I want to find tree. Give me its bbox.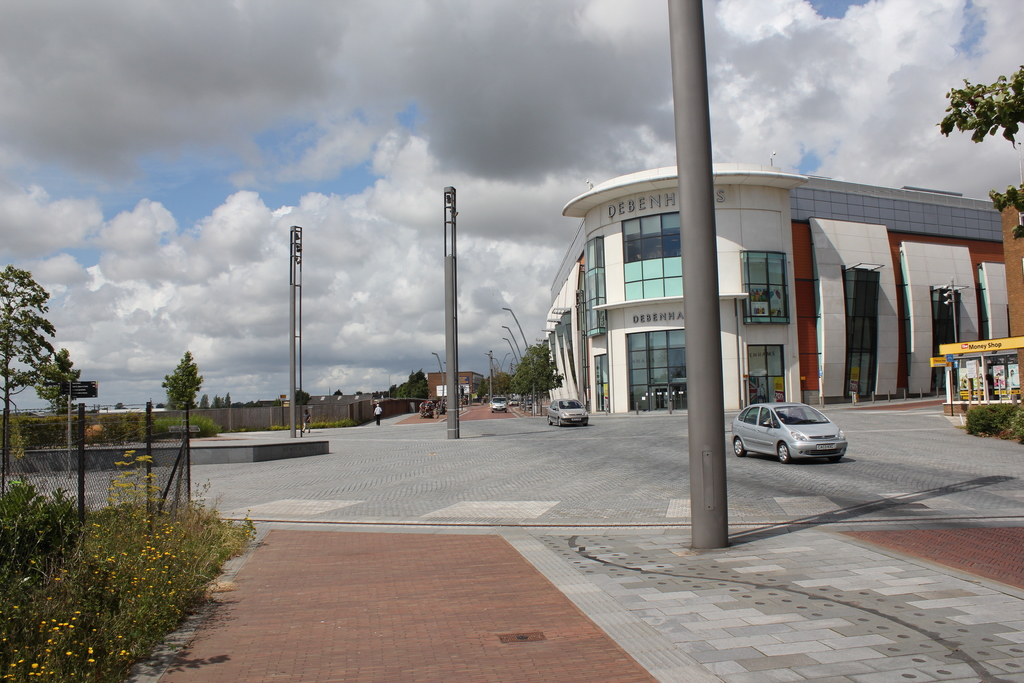
locate(212, 391, 234, 407).
